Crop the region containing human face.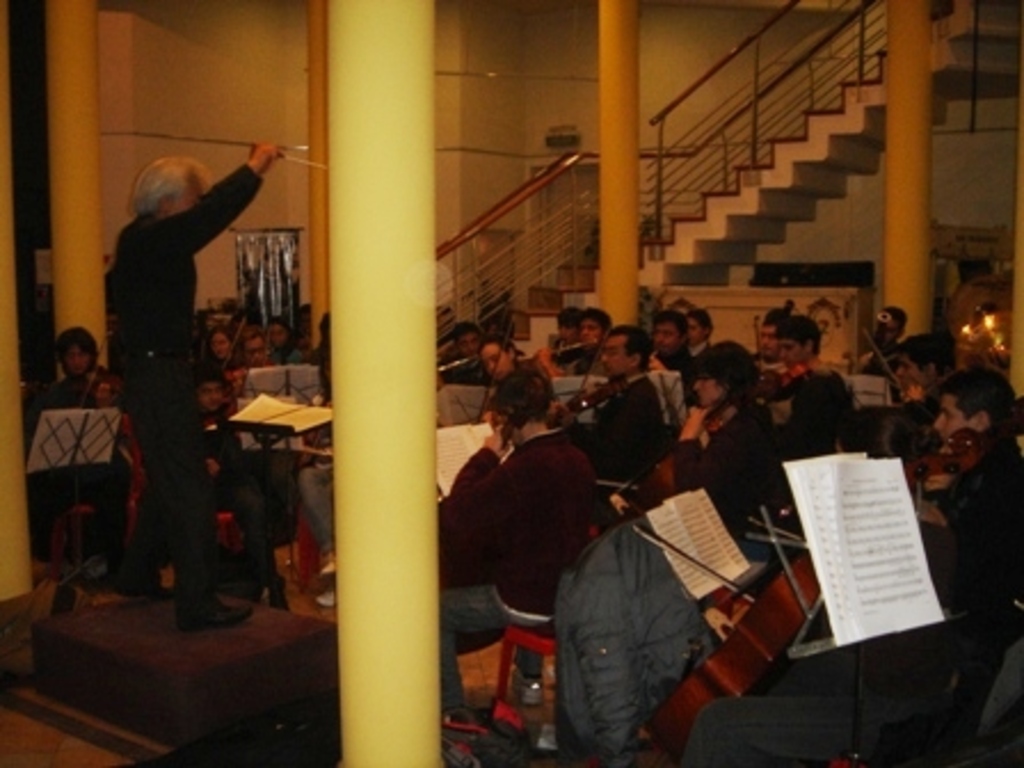
Crop region: pyautogui.locateOnScreen(245, 336, 265, 366).
